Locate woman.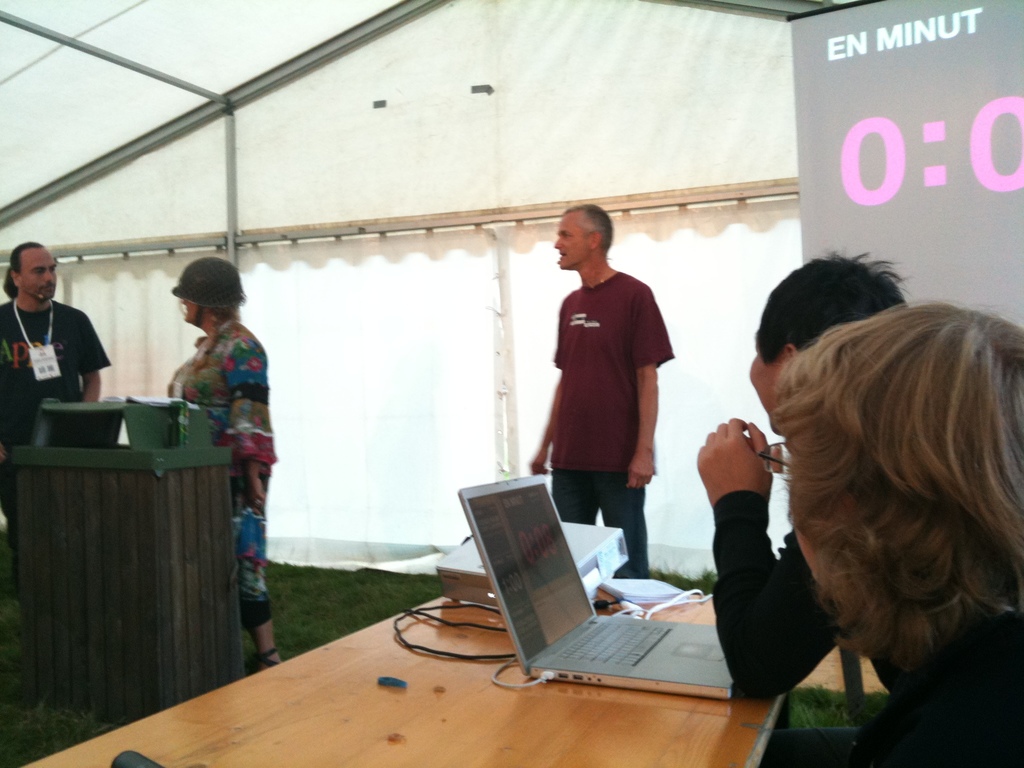
Bounding box: region(762, 294, 1023, 767).
